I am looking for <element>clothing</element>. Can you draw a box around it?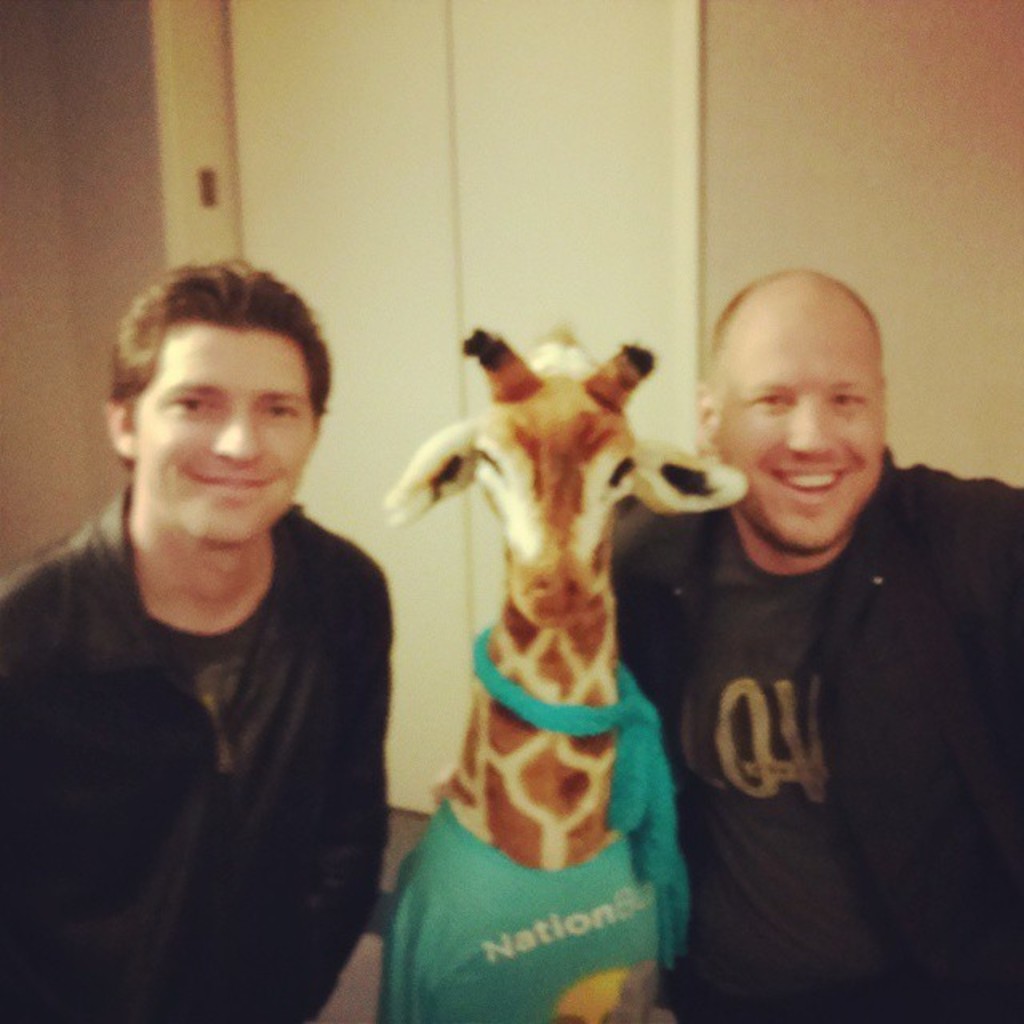
Sure, the bounding box is x1=14 y1=413 x2=414 y2=1010.
